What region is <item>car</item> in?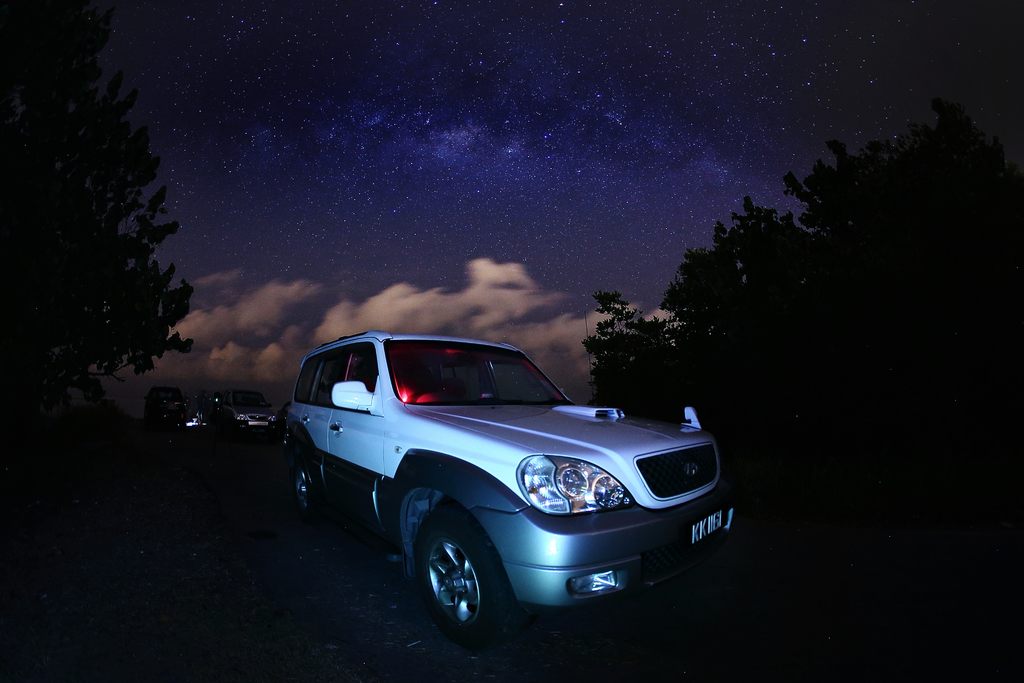
BBox(214, 388, 282, 439).
